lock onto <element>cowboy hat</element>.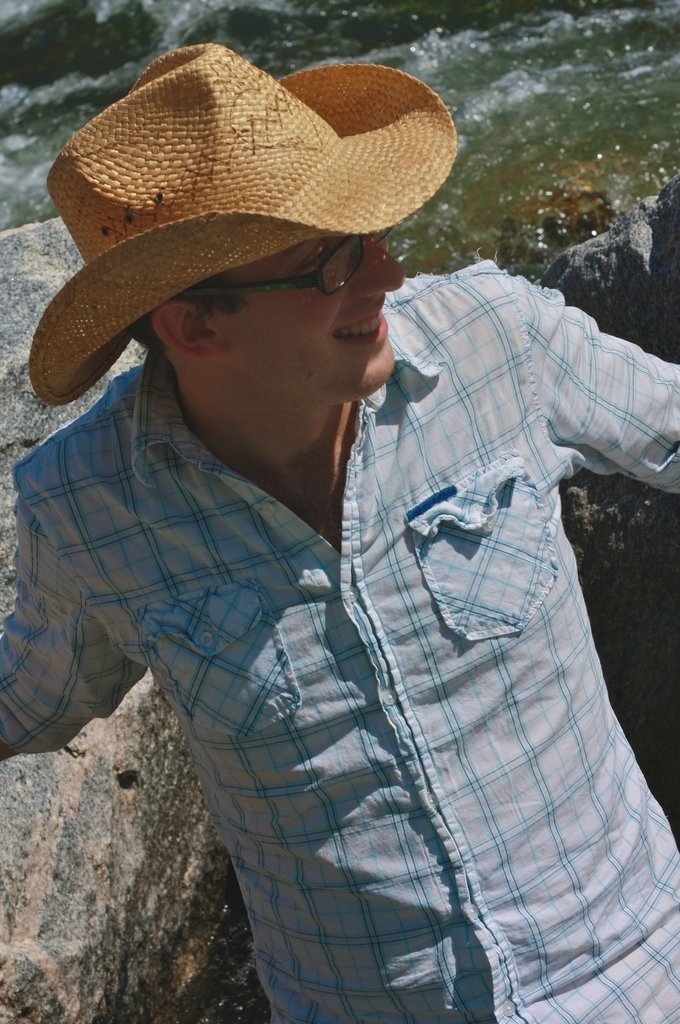
Locked: left=16, top=40, right=456, bottom=402.
